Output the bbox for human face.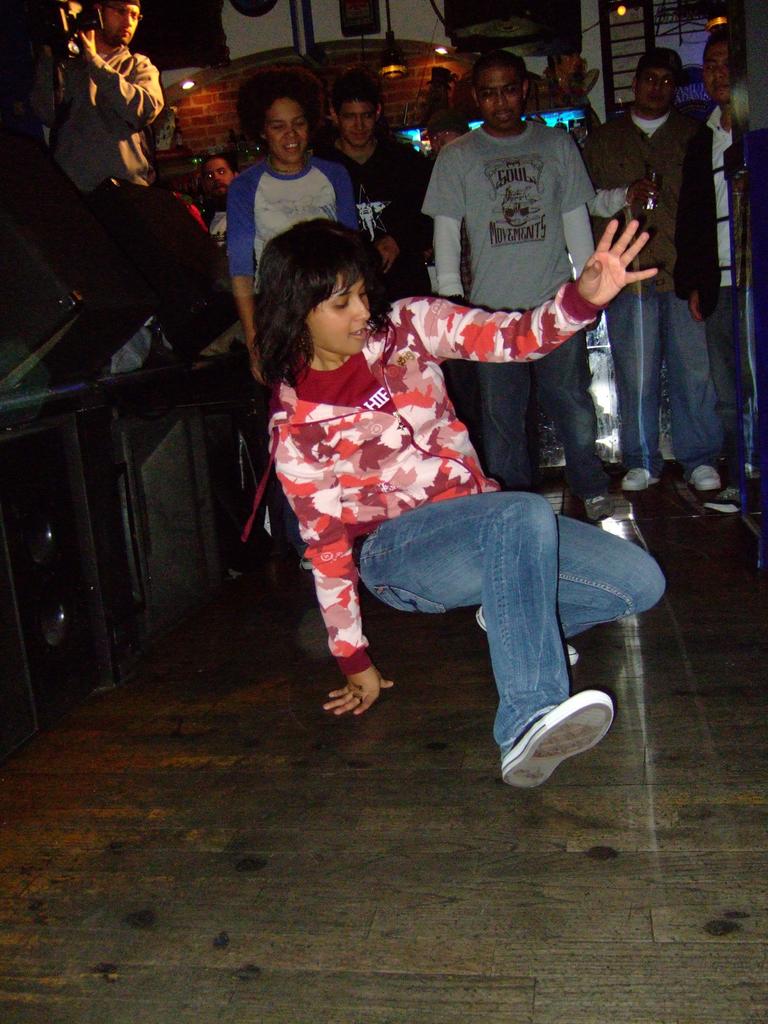
x1=266, y1=99, x2=307, y2=163.
